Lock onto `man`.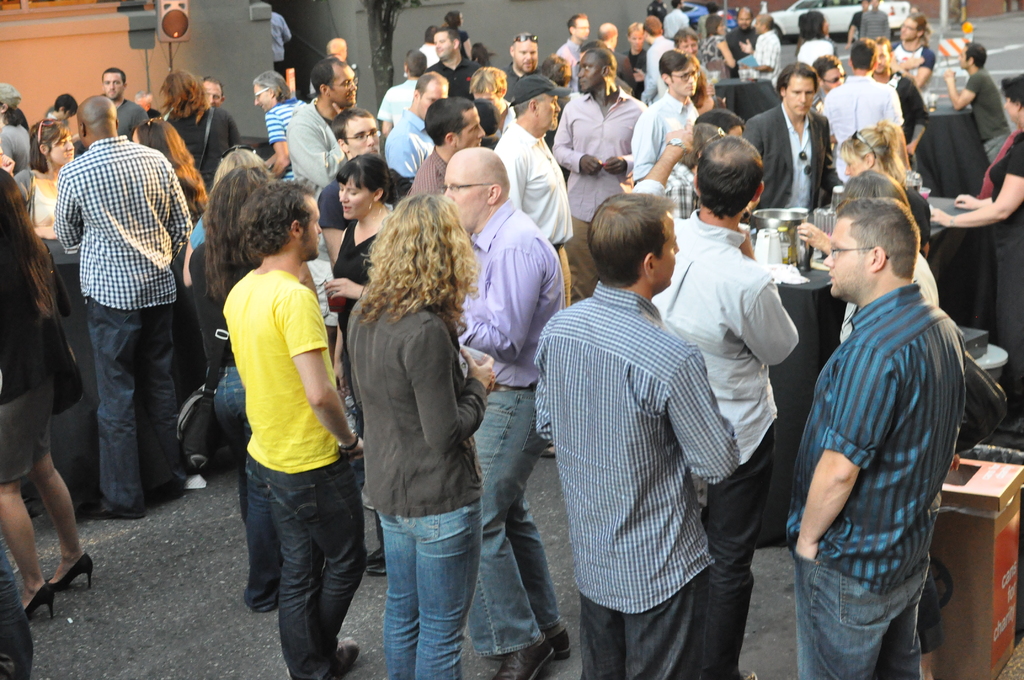
Locked: rect(320, 106, 409, 263).
